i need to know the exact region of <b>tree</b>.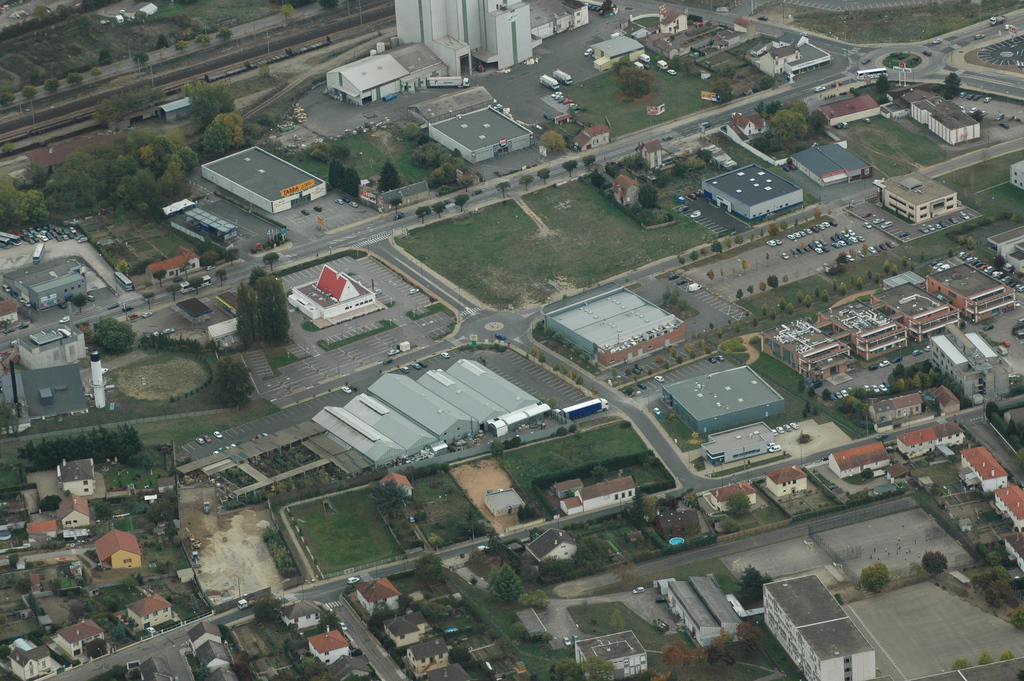
Region: detection(483, 561, 524, 603).
